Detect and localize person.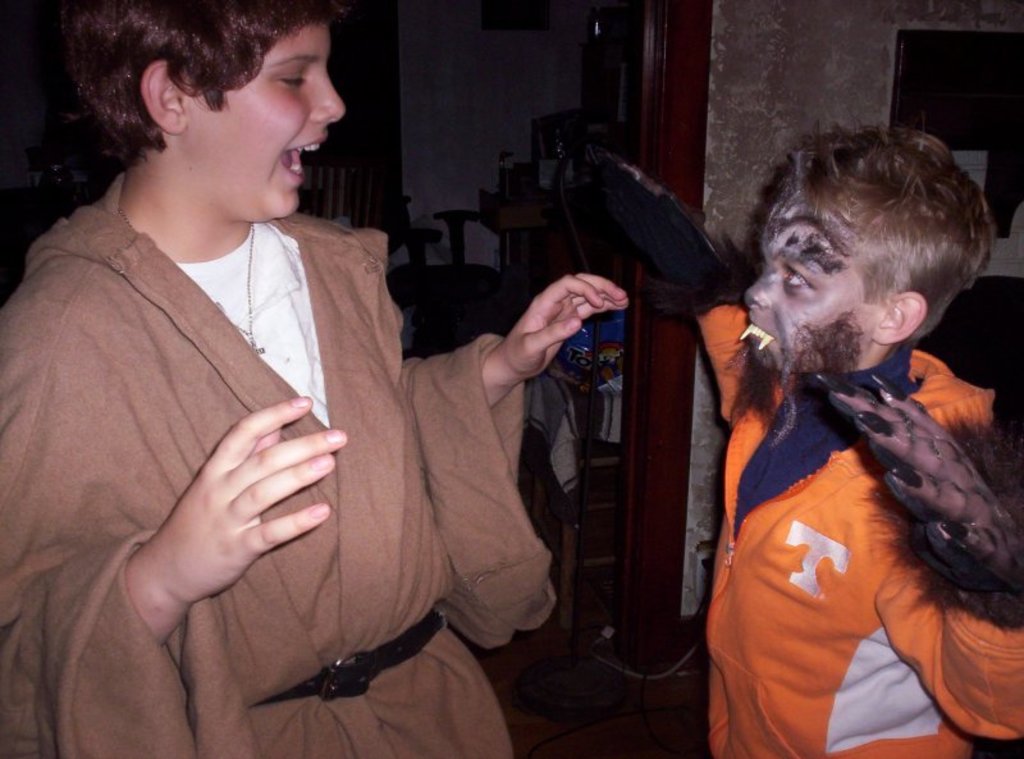
Localized at 691:119:1009:744.
